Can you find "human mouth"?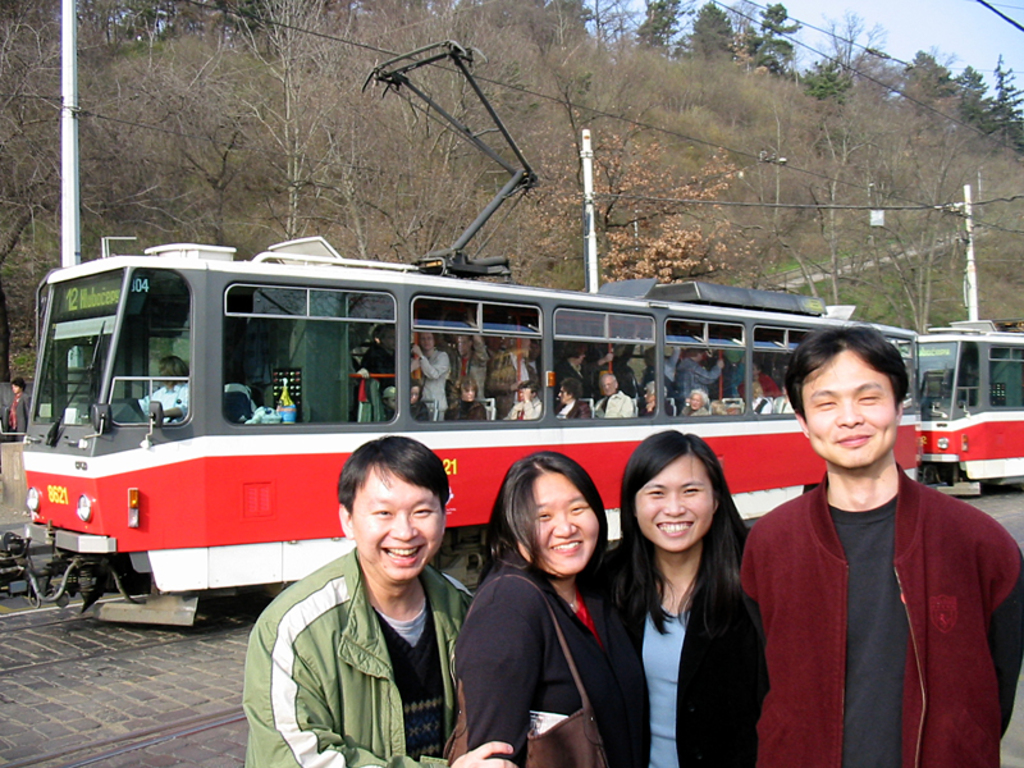
Yes, bounding box: (376,539,435,571).
